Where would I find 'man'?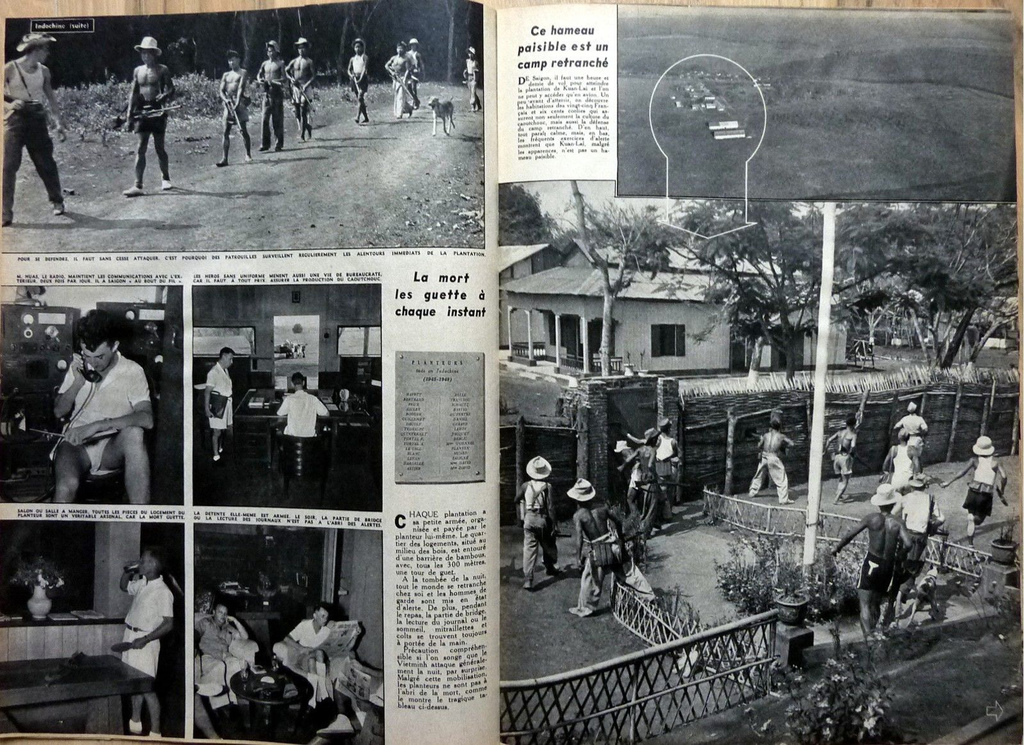
At region(194, 599, 254, 714).
